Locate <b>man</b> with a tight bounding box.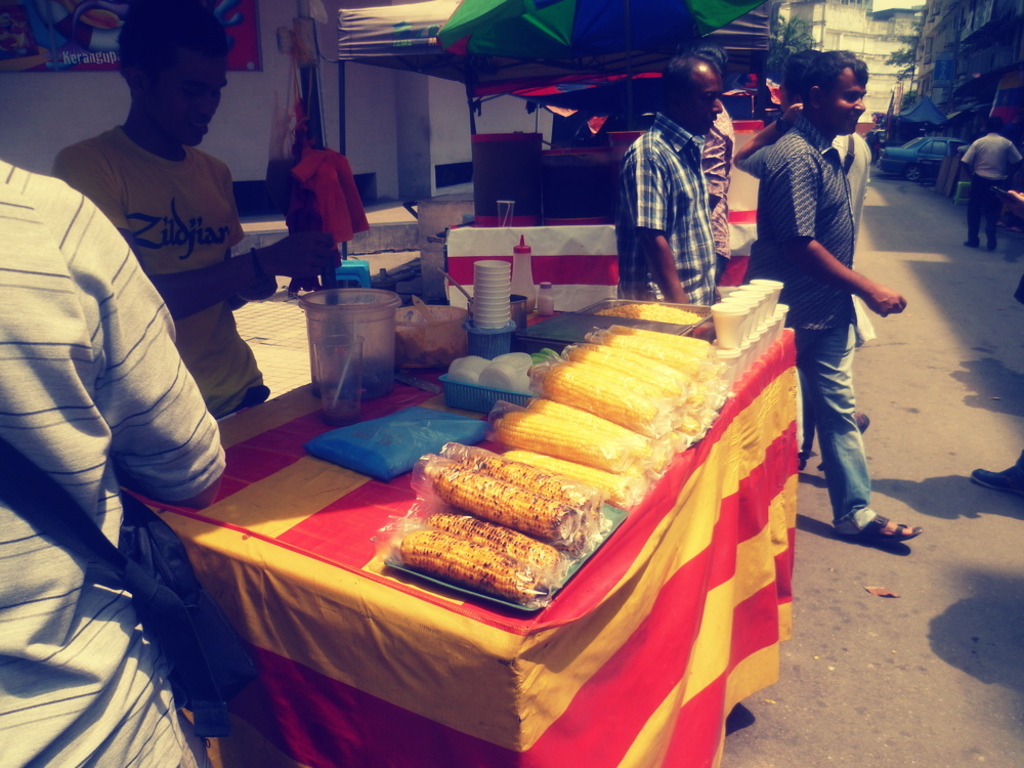
<region>37, 0, 357, 696</region>.
